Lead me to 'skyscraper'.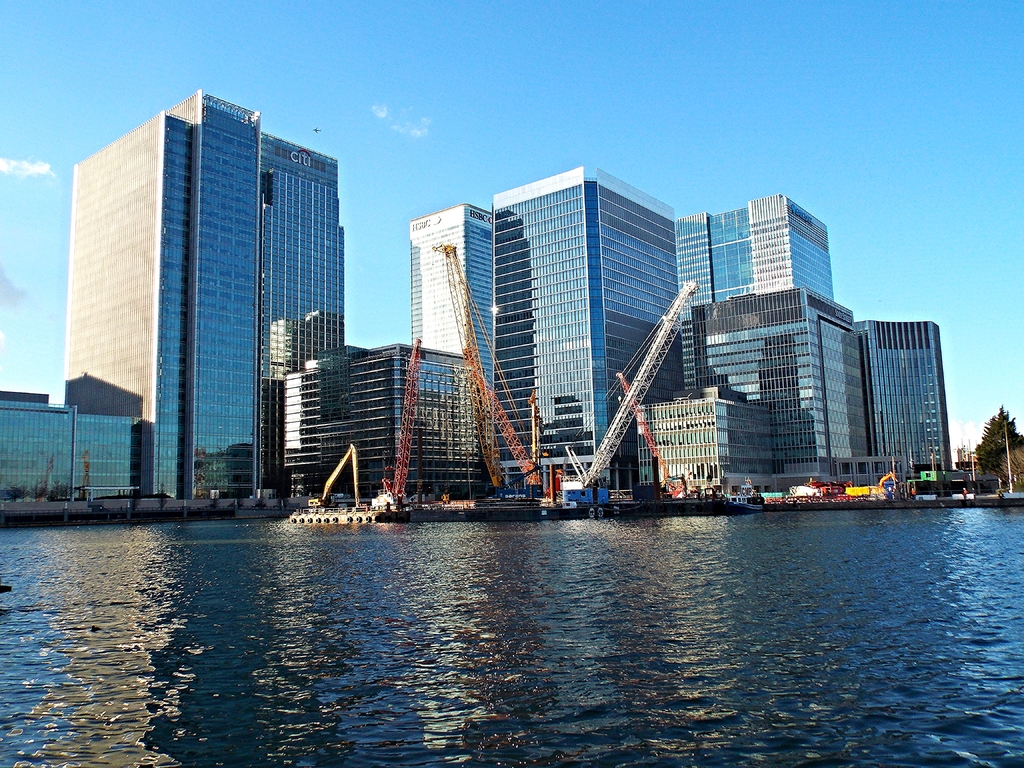
Lead to crop(399, 195, 492, 396).
